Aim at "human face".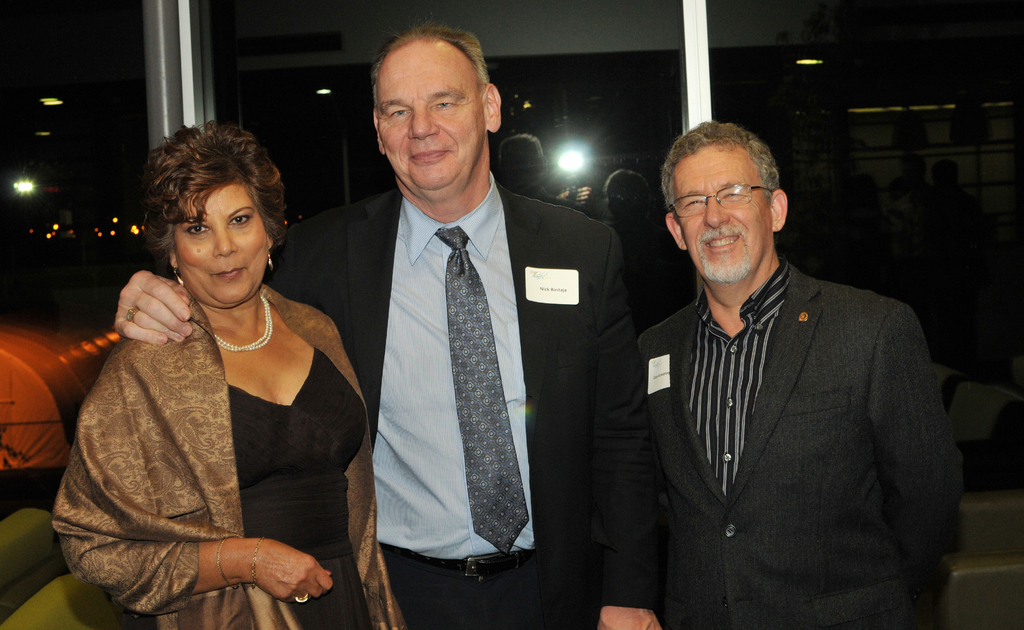
Aimed at bbox=(381, 28, 488, 199).
